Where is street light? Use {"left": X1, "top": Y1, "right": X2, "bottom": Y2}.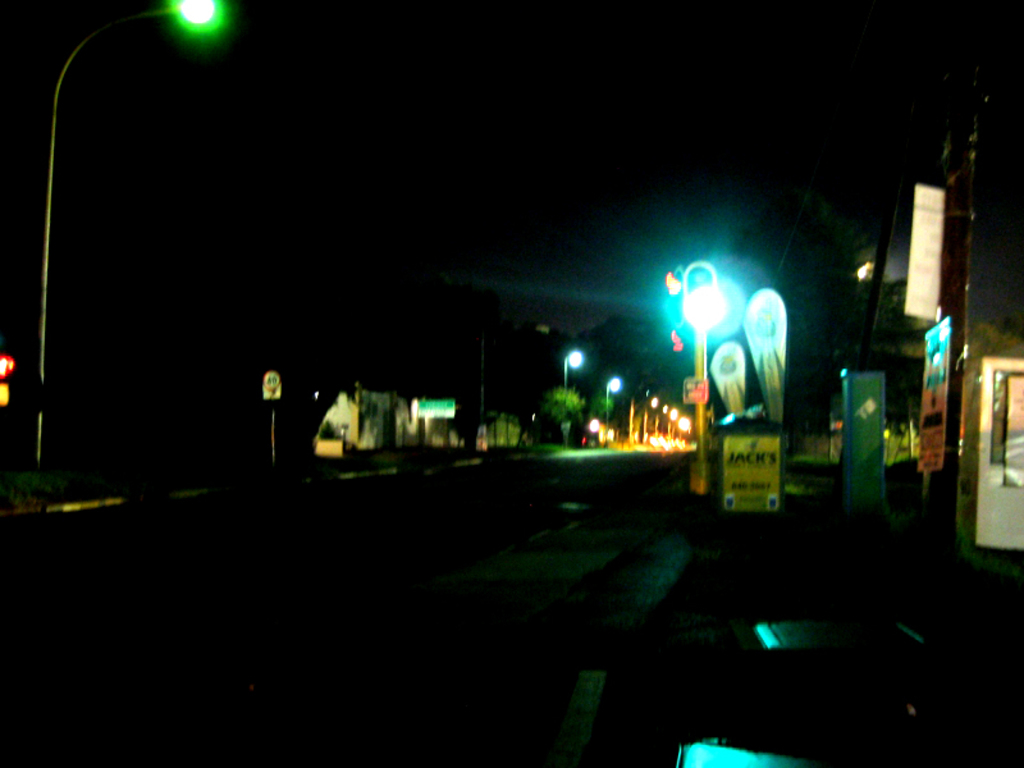
{"left": 664, "top": 406, "right": 675, "bottom": 440}.
